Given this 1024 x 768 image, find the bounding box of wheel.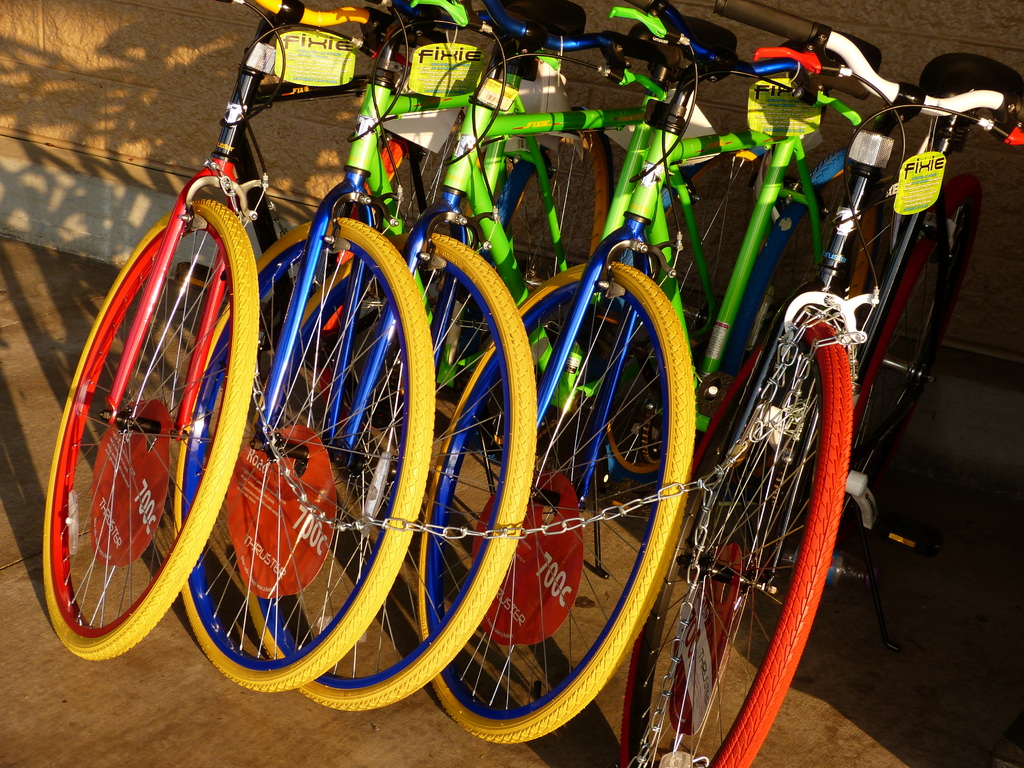
bbox(45, 211, 289, 670).
